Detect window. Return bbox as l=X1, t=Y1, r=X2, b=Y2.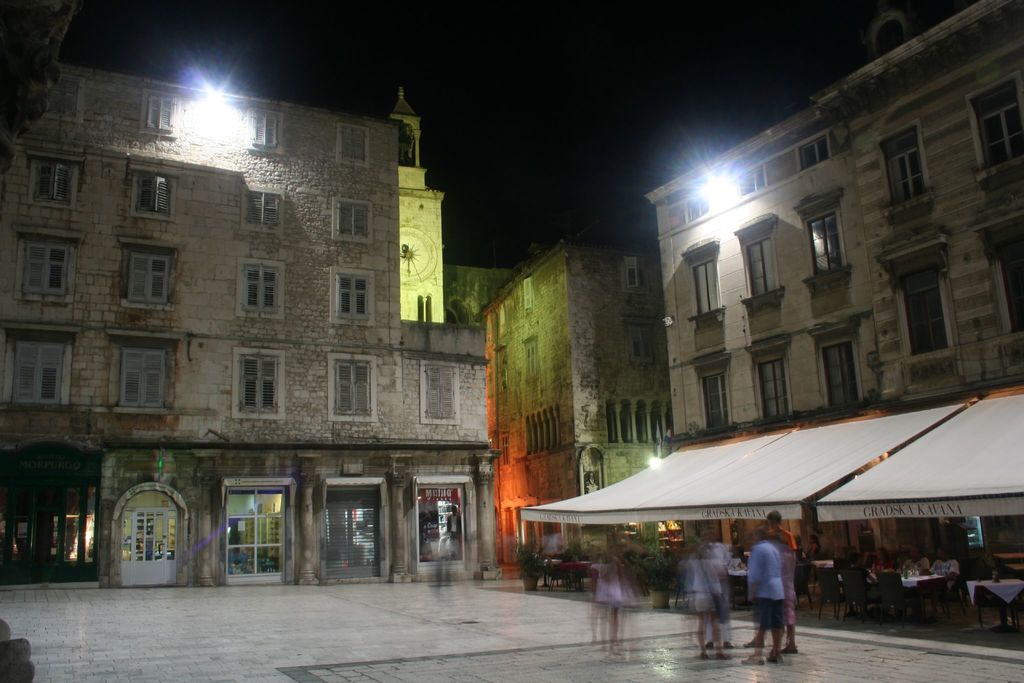
l=10, t=341, r=68, b=406.
